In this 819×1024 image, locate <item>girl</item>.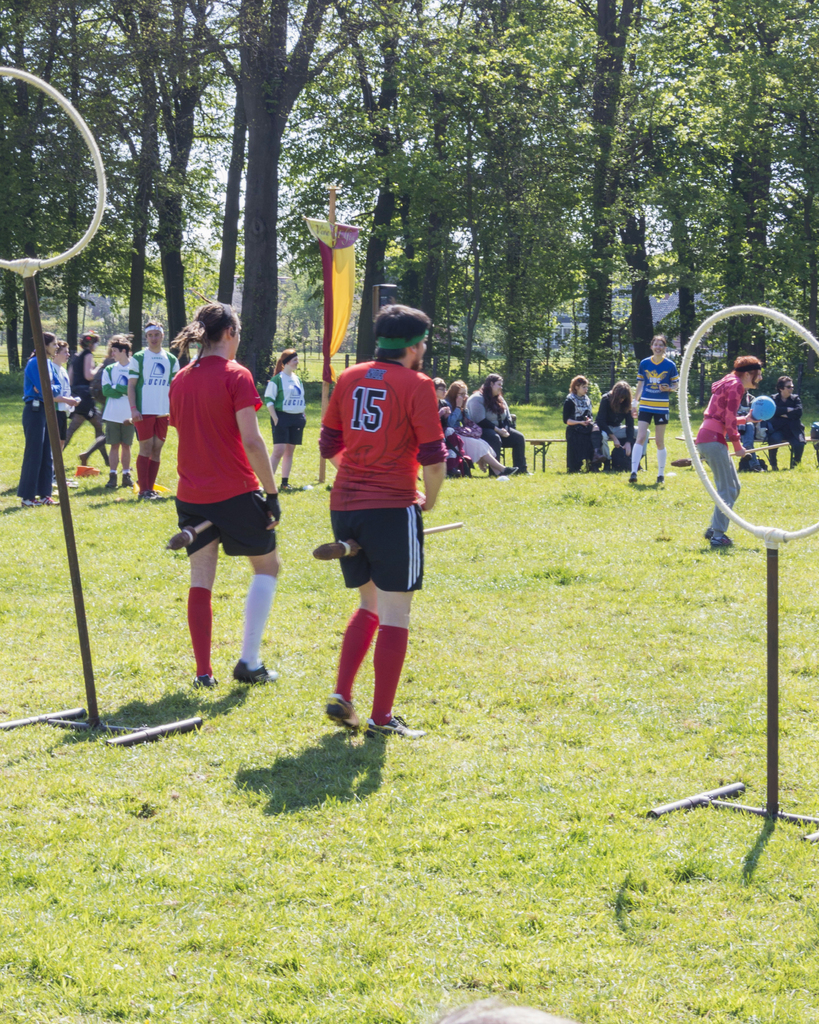
Bounding box: bbox=[450, 376, 519, 471].
